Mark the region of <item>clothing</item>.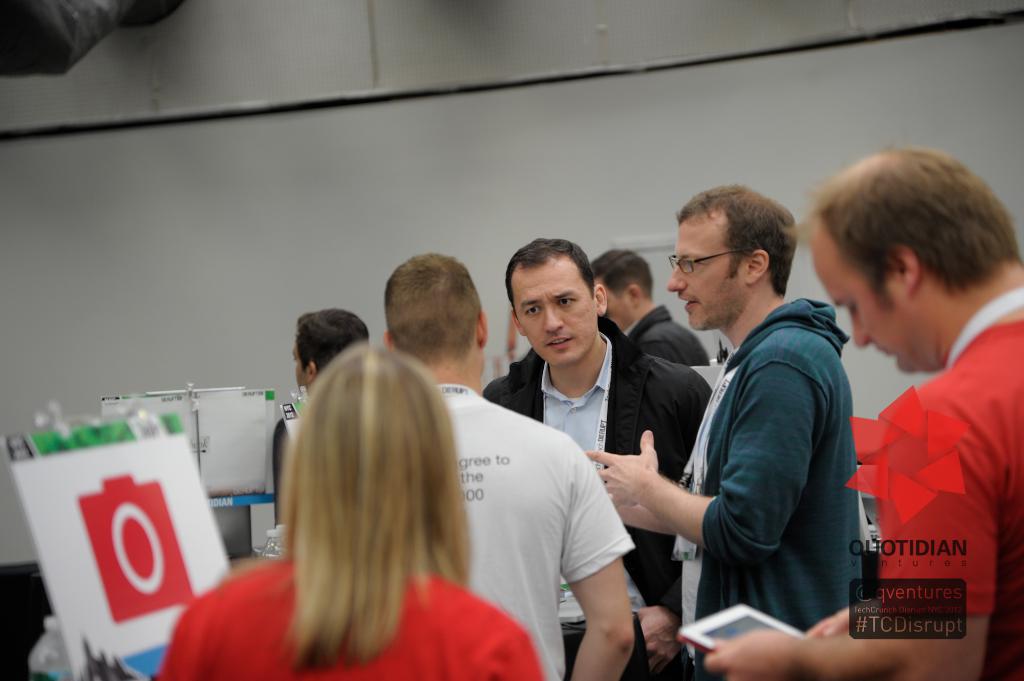
Region: 678/322/851/627.
